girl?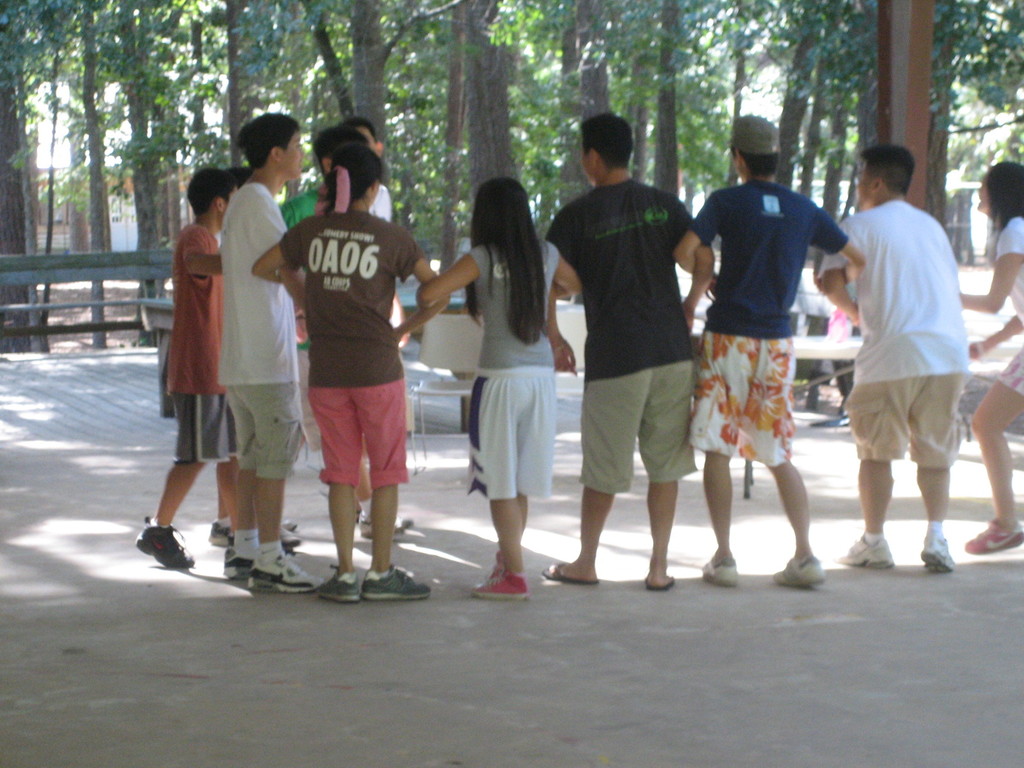
{"left": 963, "top": 162, "right": 1023, "bottom": 563}
